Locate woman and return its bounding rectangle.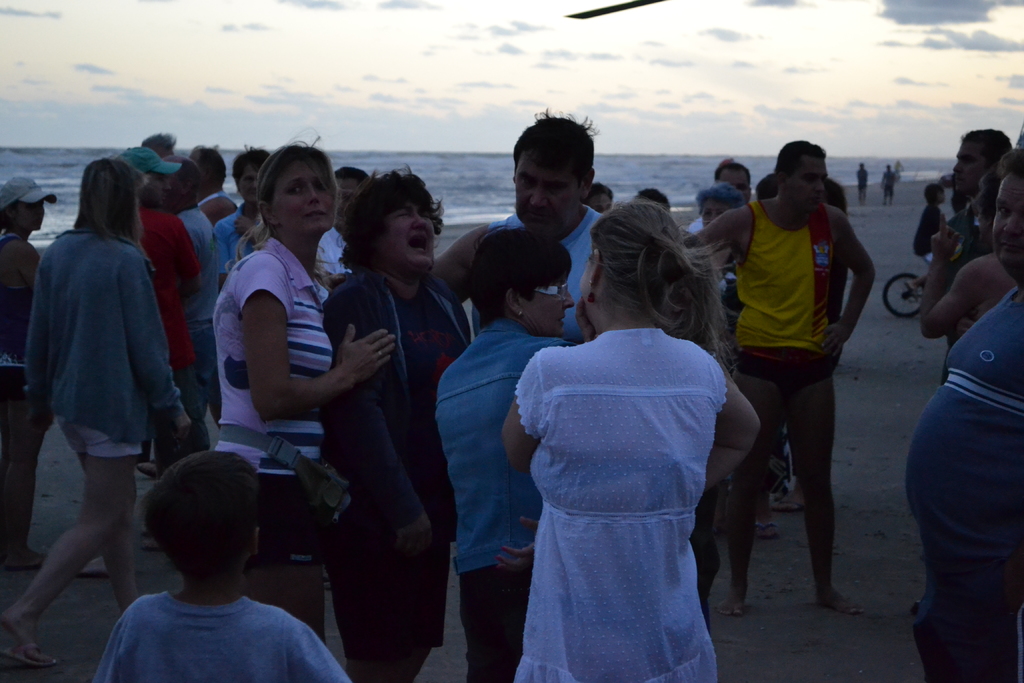
bbox=[211, 136, 399, 642].
